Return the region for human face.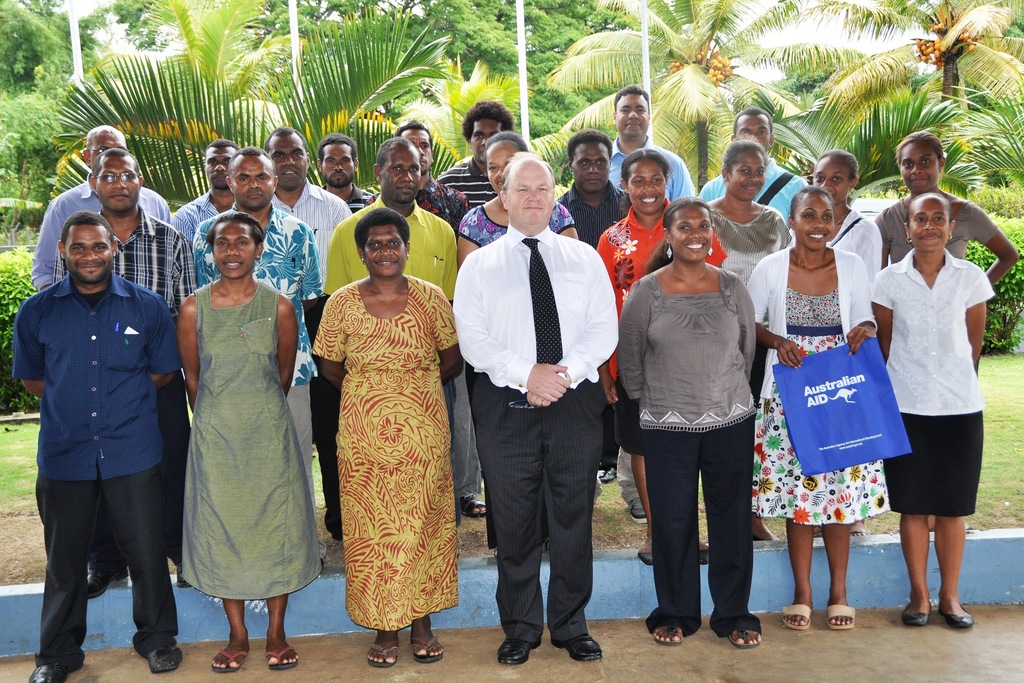
(909,197,950,252).
